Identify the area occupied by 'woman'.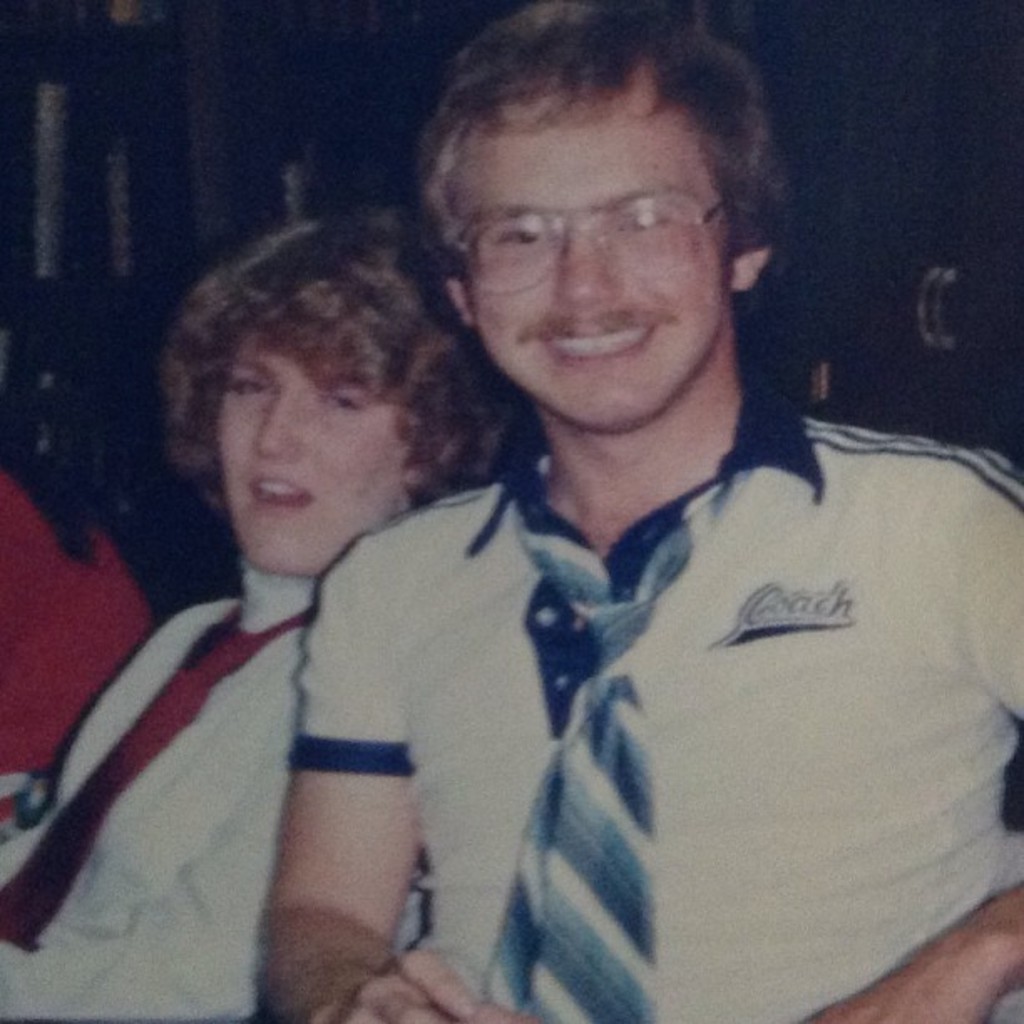
Area: pyautogui.locateOnScreen(0, 206, 527, 1022).
